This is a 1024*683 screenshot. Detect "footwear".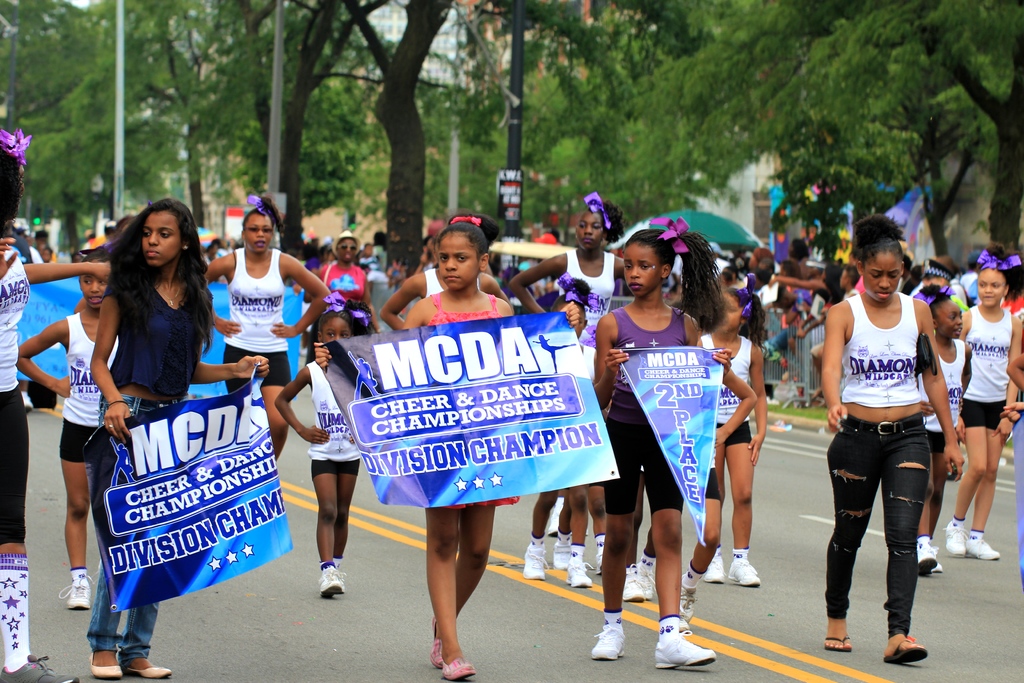
box=[822, 633, 849, 650].
